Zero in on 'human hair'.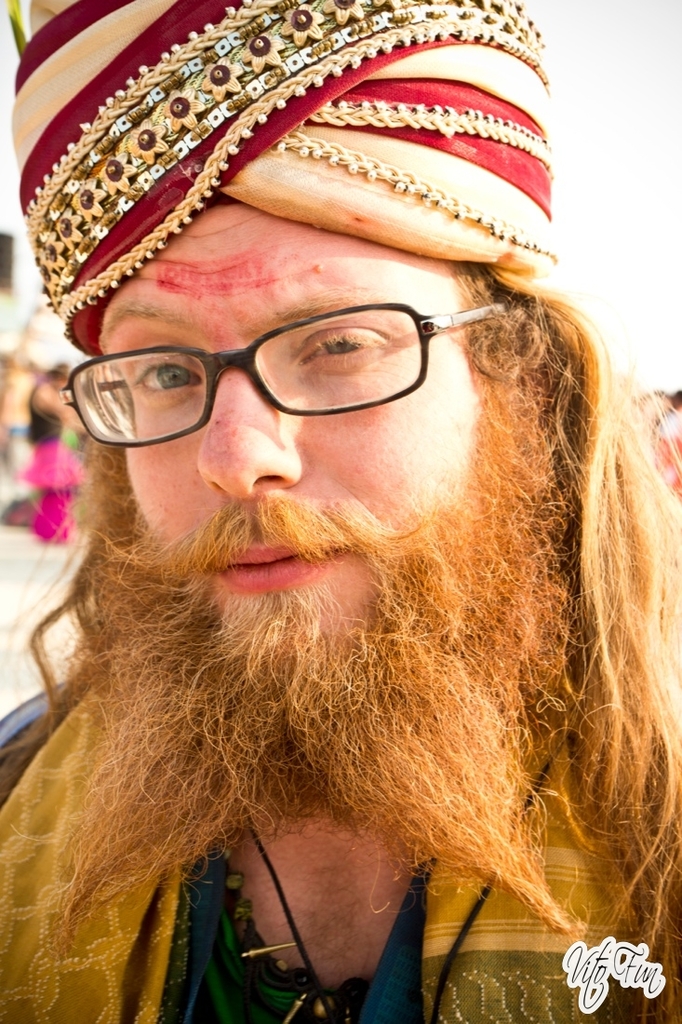
Zeroed in: pyautogui.locateOnScreen(30, 267, 681, 991).
